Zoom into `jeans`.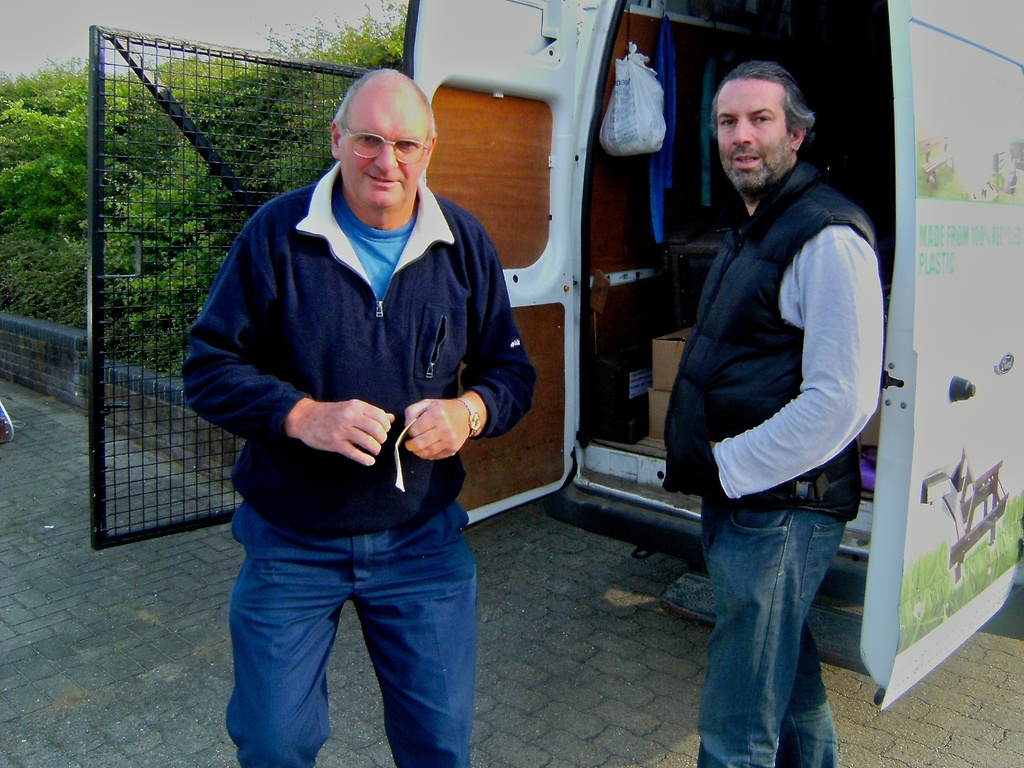
Zoom target: 693/506/851/767.
